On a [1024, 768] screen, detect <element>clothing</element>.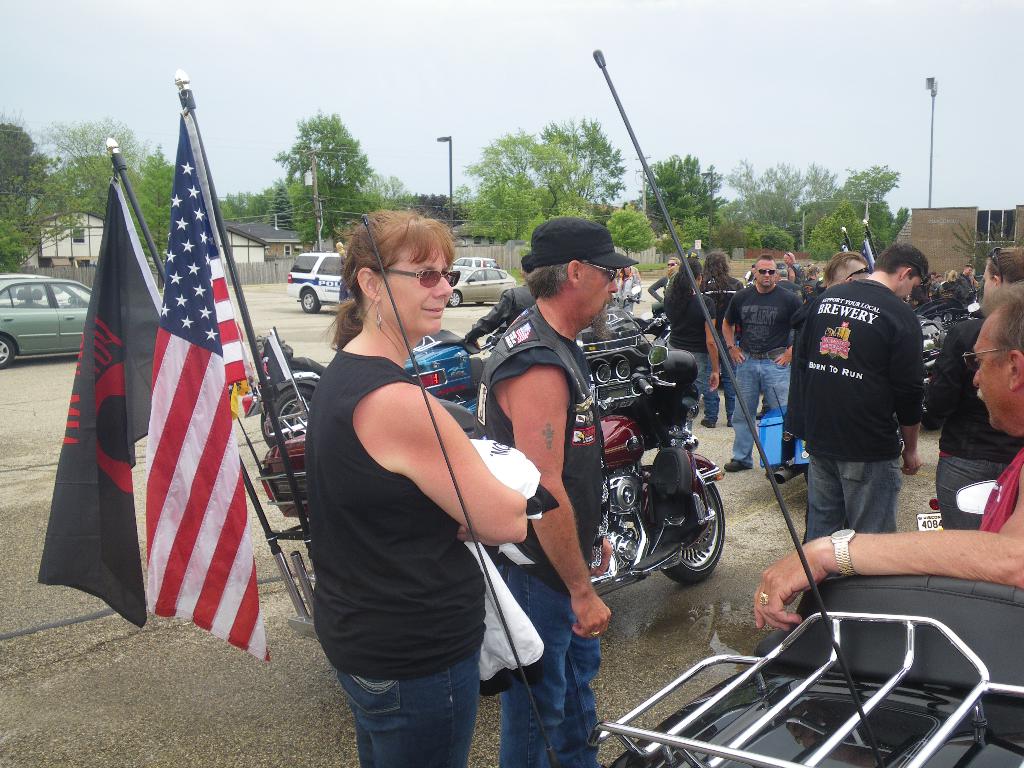
[467, 279, 535, 340].
